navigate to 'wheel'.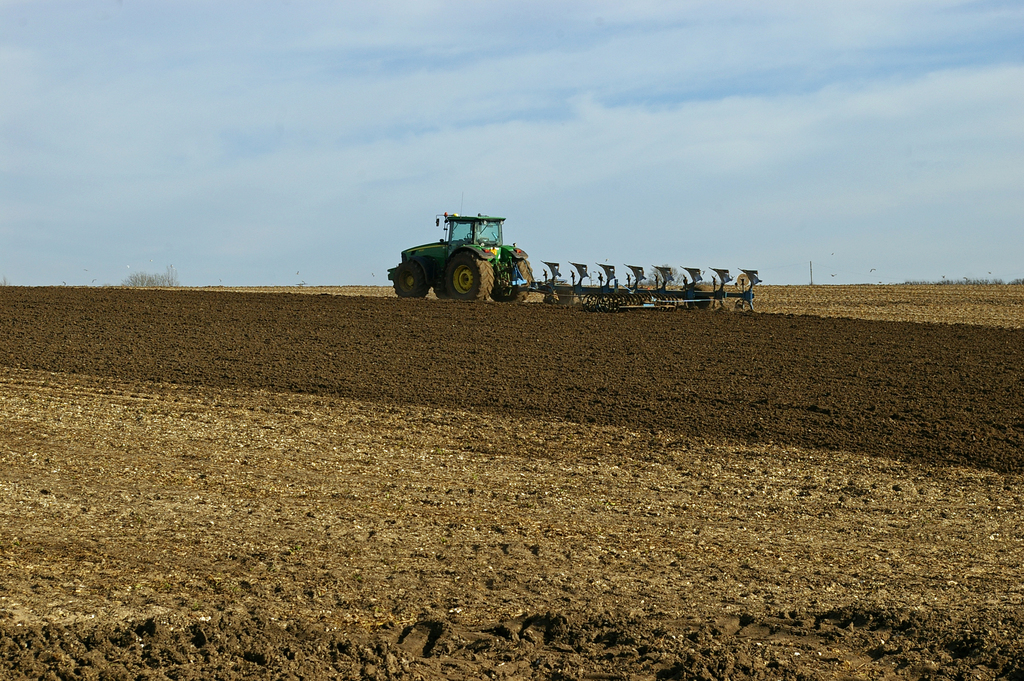
Navigation target: Rect(441, 246, 497, 302).
